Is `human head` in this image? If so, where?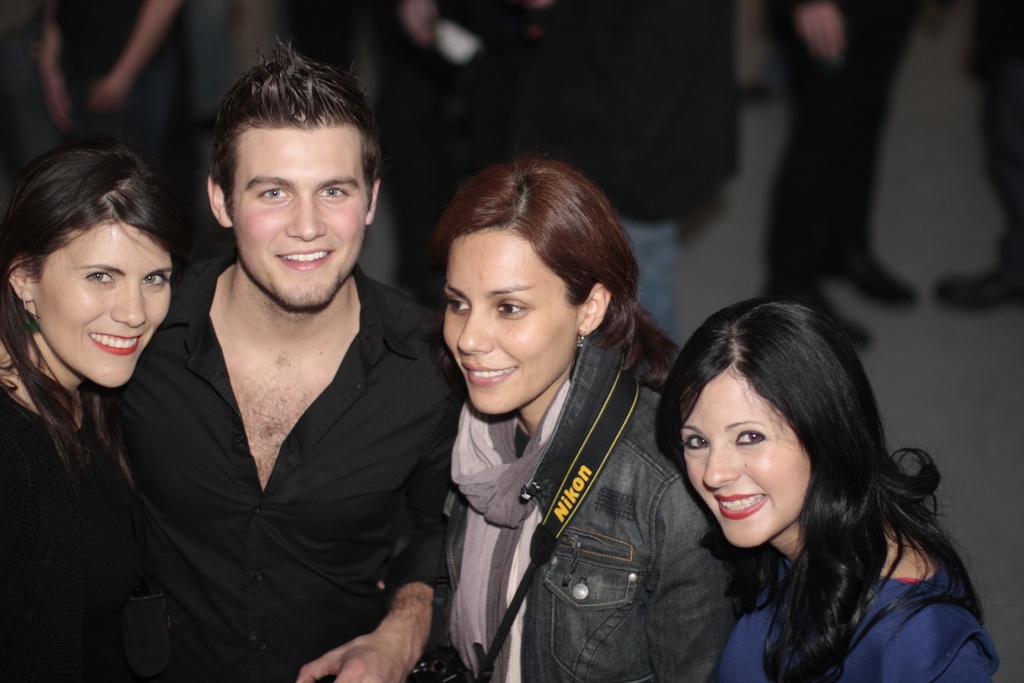
Yes, at Rect(3, 132, 176, 388).
